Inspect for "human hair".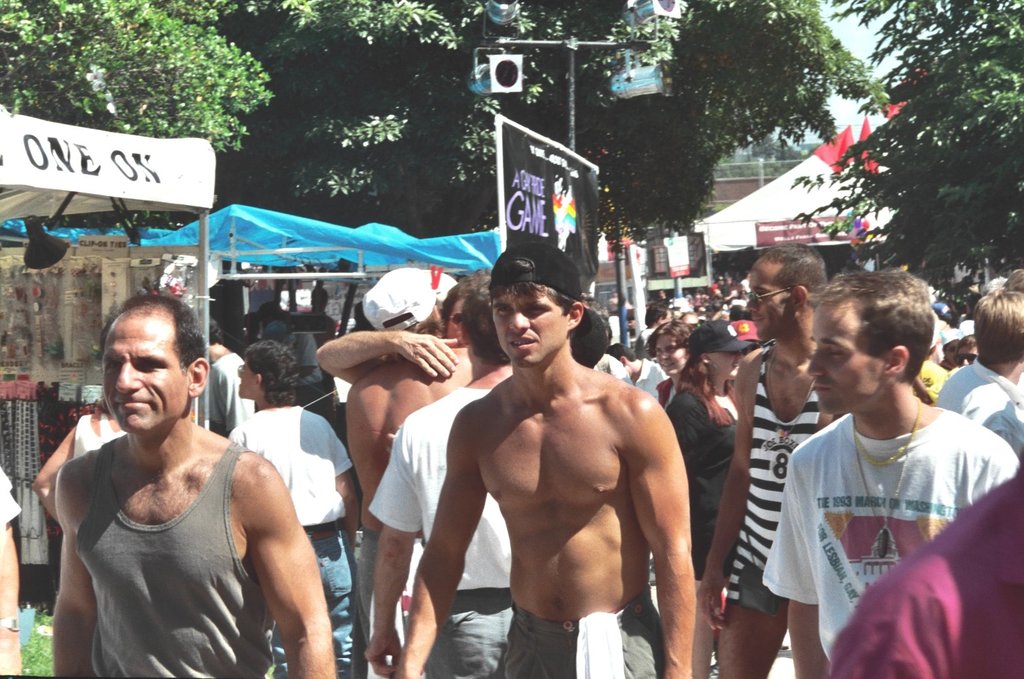
Inspection: bbox(1004, 267, 1023, 285).
